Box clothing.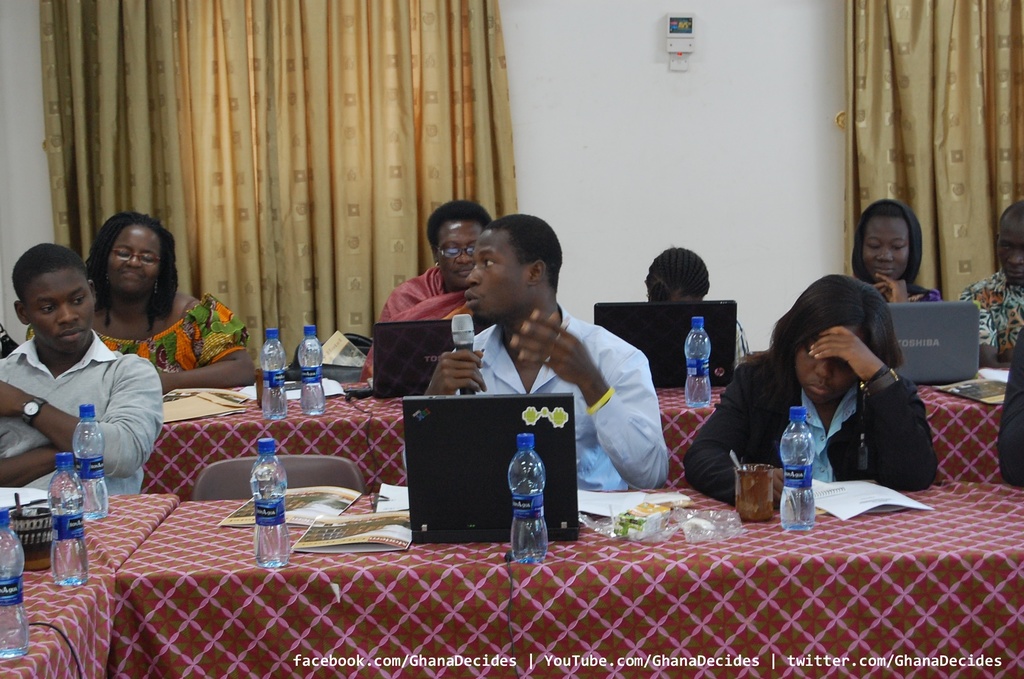
4/287/165/524.
